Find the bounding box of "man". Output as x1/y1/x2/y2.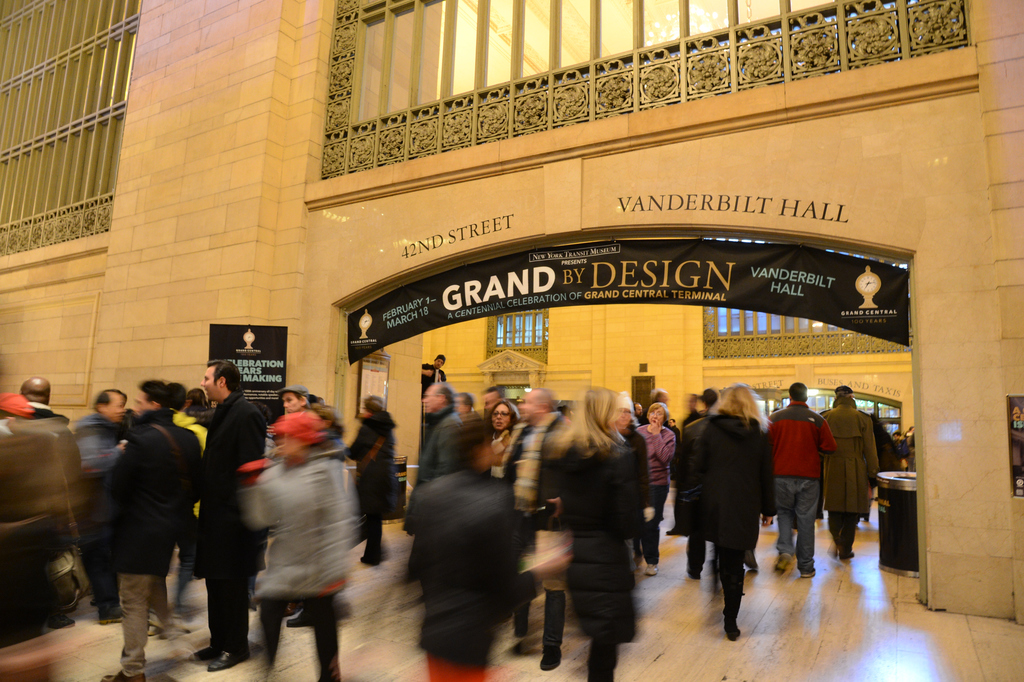
98/374/208/681.
